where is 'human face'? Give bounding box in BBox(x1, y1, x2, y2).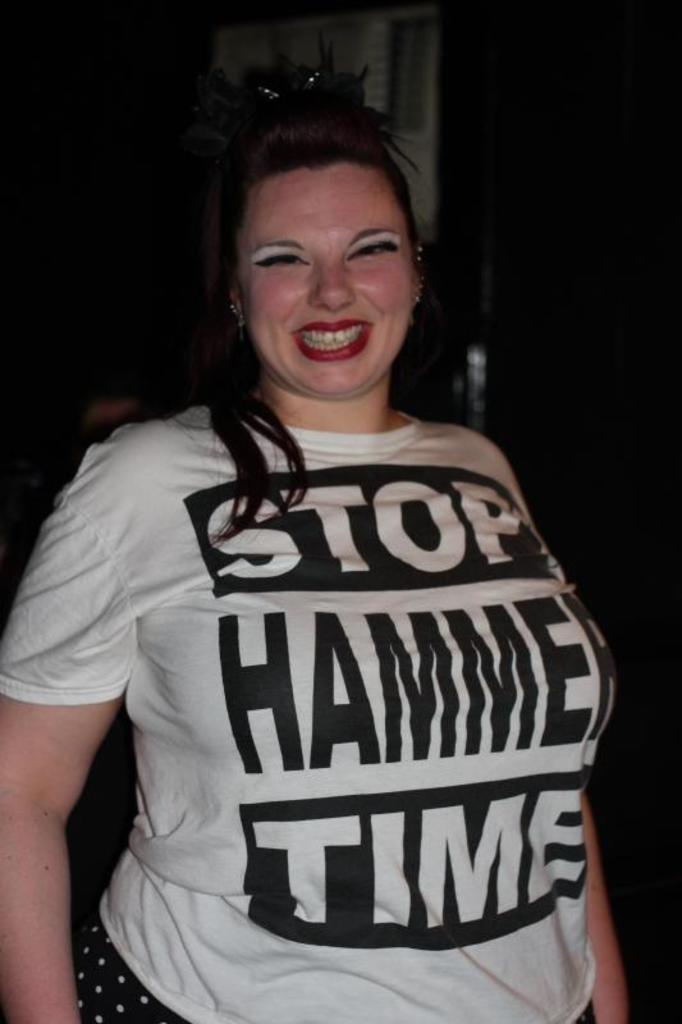
BBox(237, 155, 422, 394).
